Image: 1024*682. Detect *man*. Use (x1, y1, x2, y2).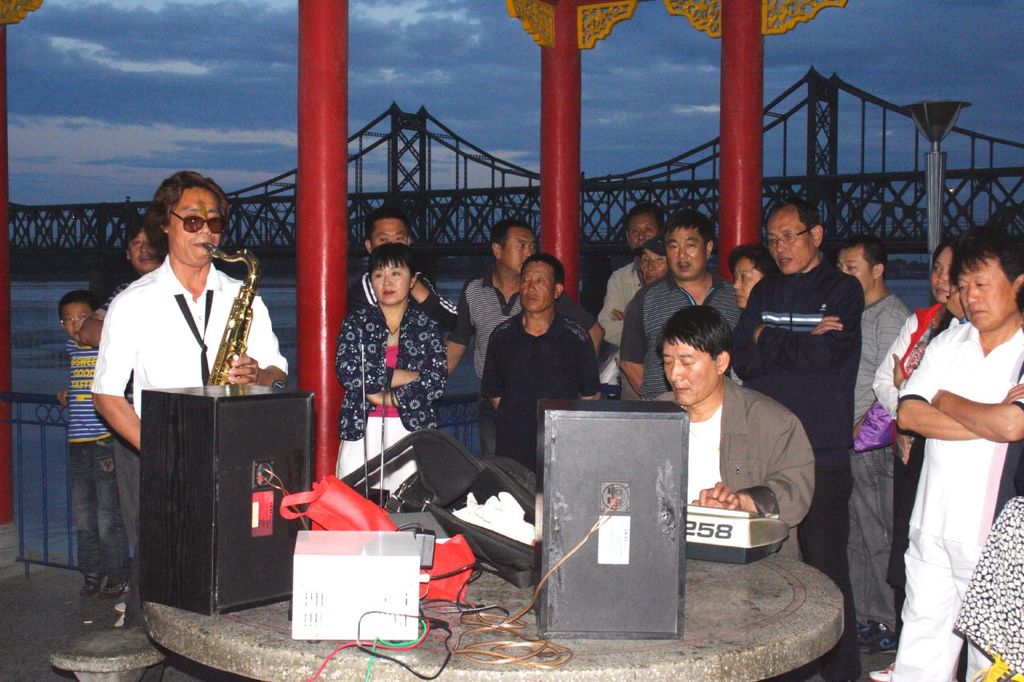
(483, 252, 606, 473).
